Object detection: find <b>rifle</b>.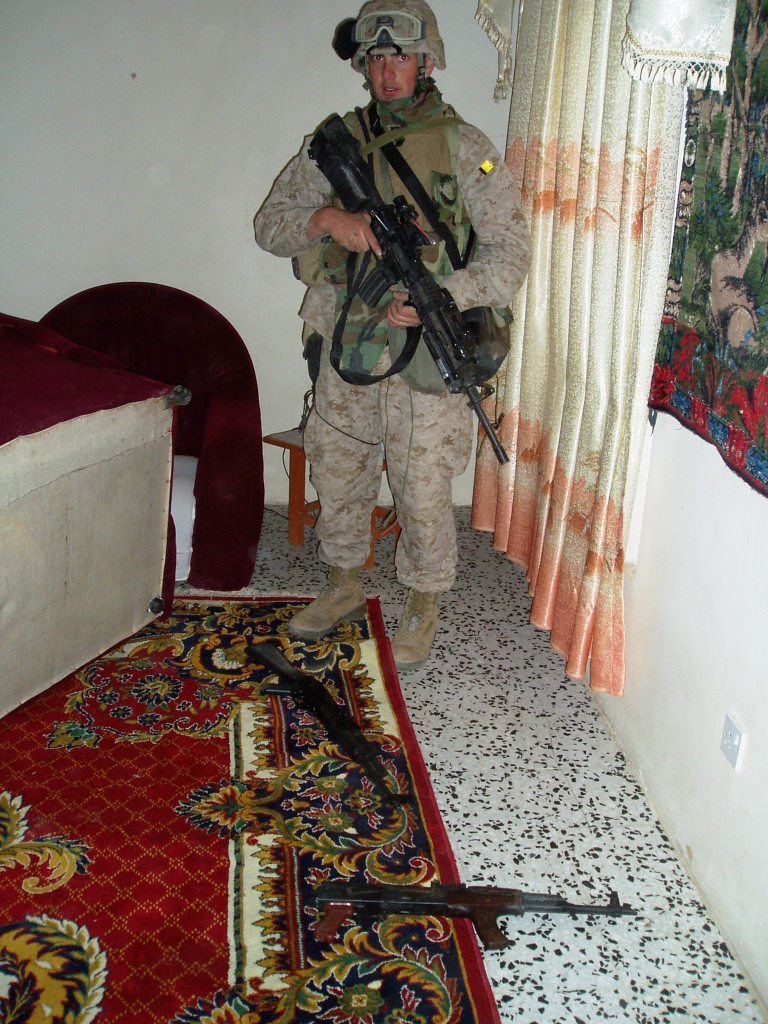
BBox(245, 634, 417, 809).
